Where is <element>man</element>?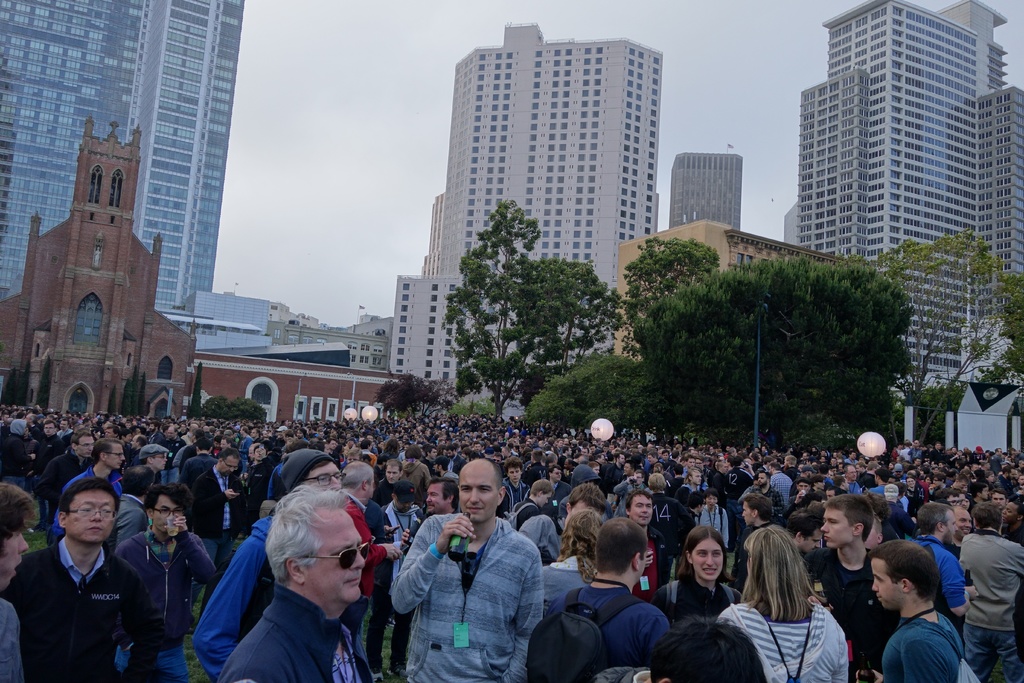
<box>935,475,945,492</box>.
